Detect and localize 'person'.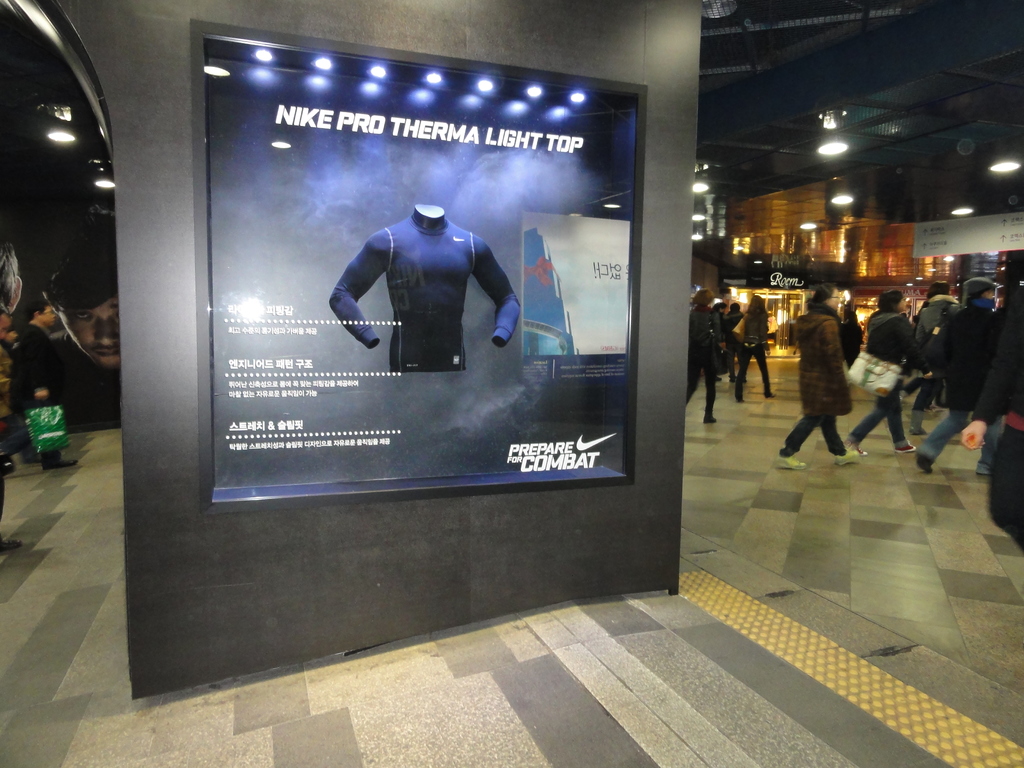
Localized at x1=1, y1=296, x2=78, y2=467.
